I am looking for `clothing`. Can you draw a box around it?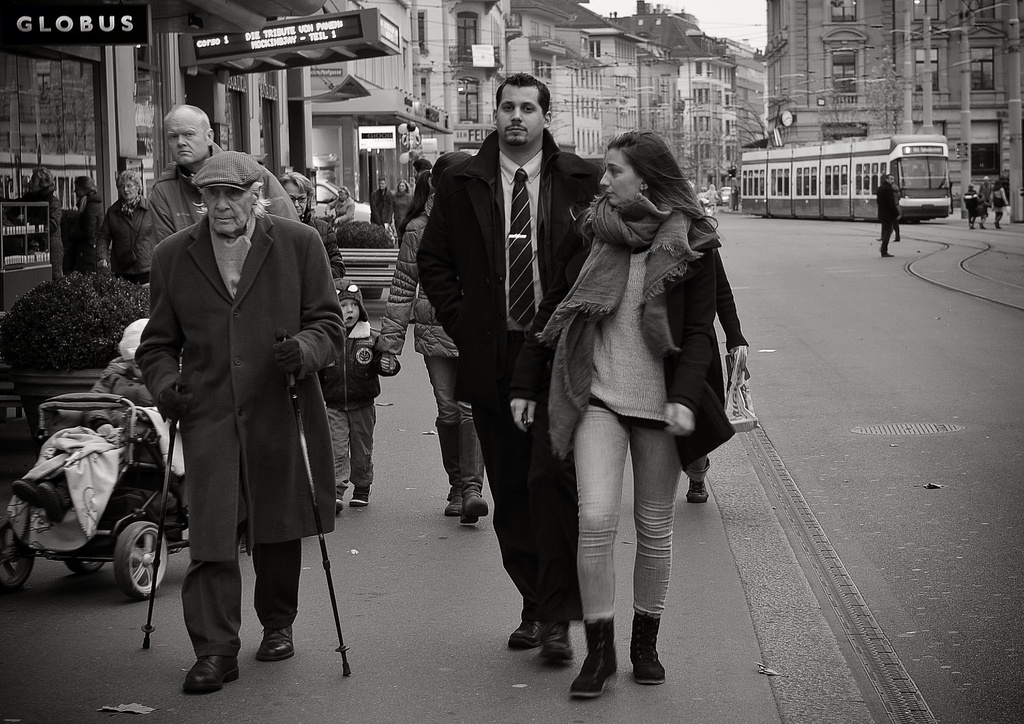
Sure, the bounding box is (78,195,108,271).
